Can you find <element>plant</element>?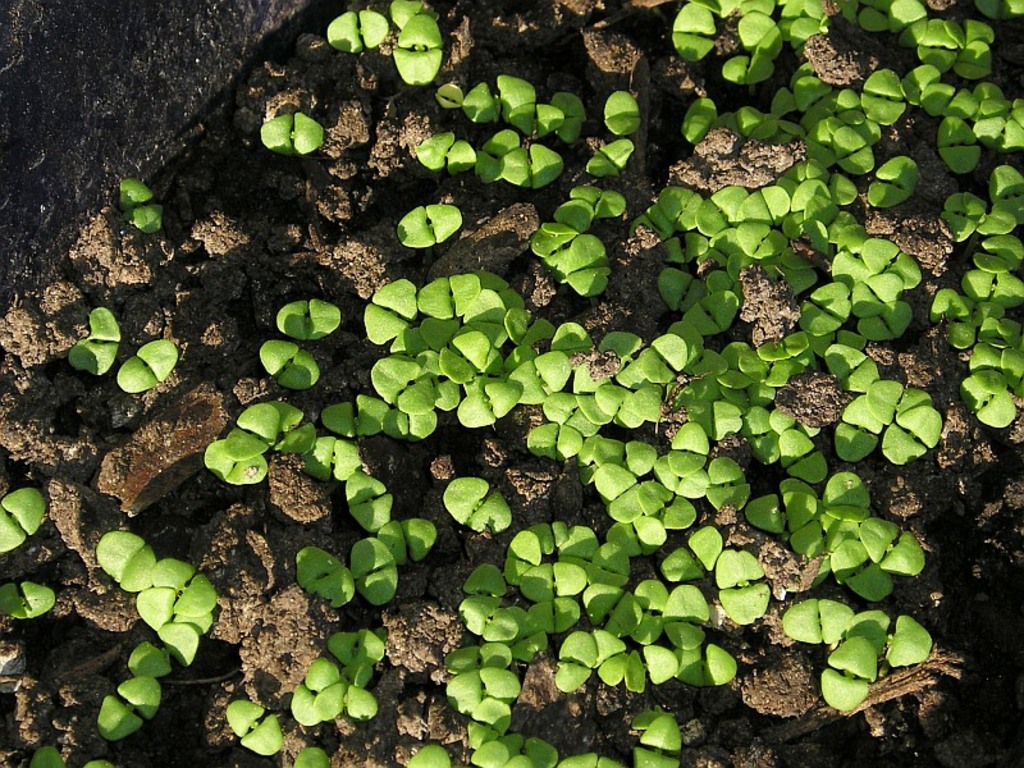
Yes, bounding box: select_region(640, 481, 691, 531).
